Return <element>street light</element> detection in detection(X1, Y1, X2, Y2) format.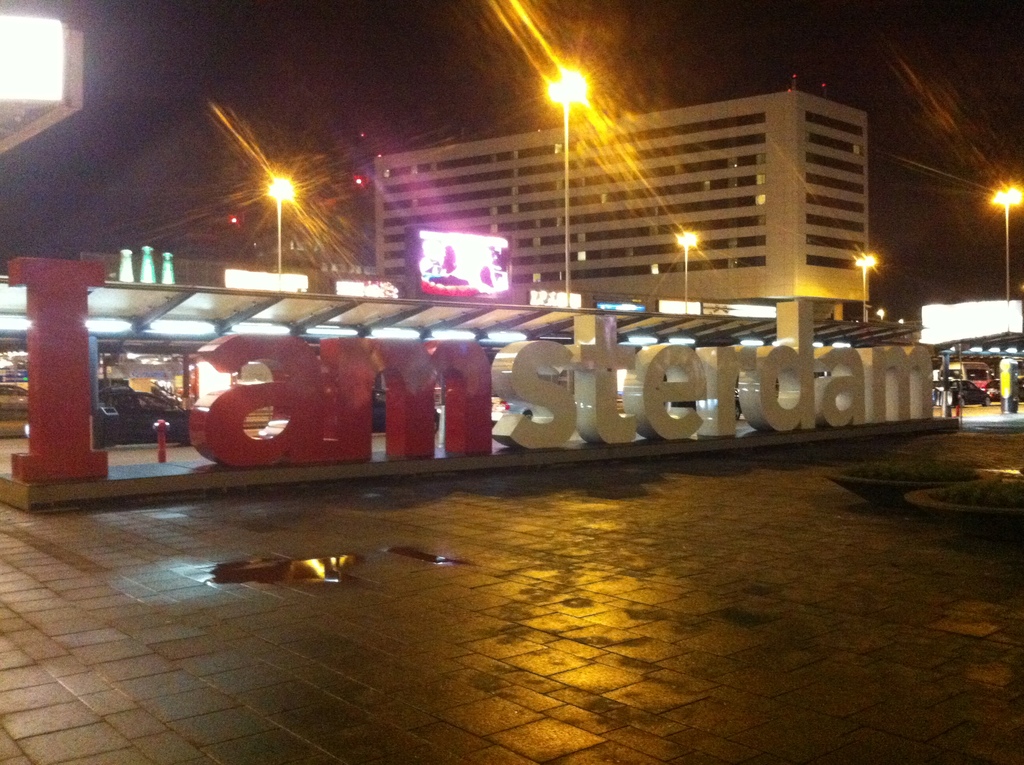
detection(854, 253, 876, 321).
